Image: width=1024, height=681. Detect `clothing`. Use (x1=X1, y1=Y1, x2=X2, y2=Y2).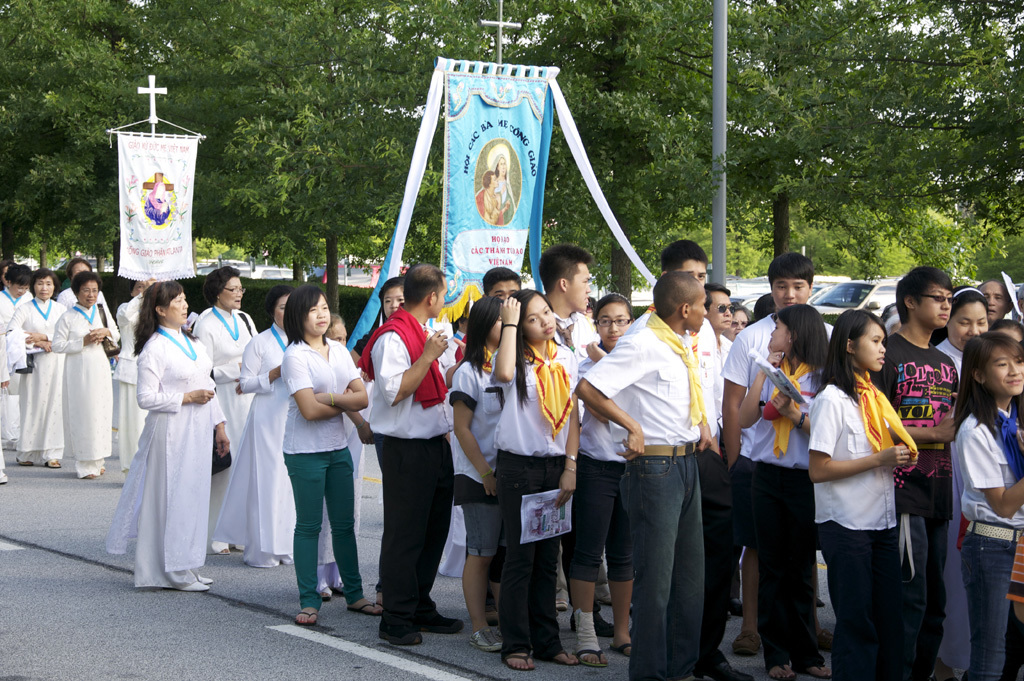
(x1=361, y1=312, x2=454, y2=615).
